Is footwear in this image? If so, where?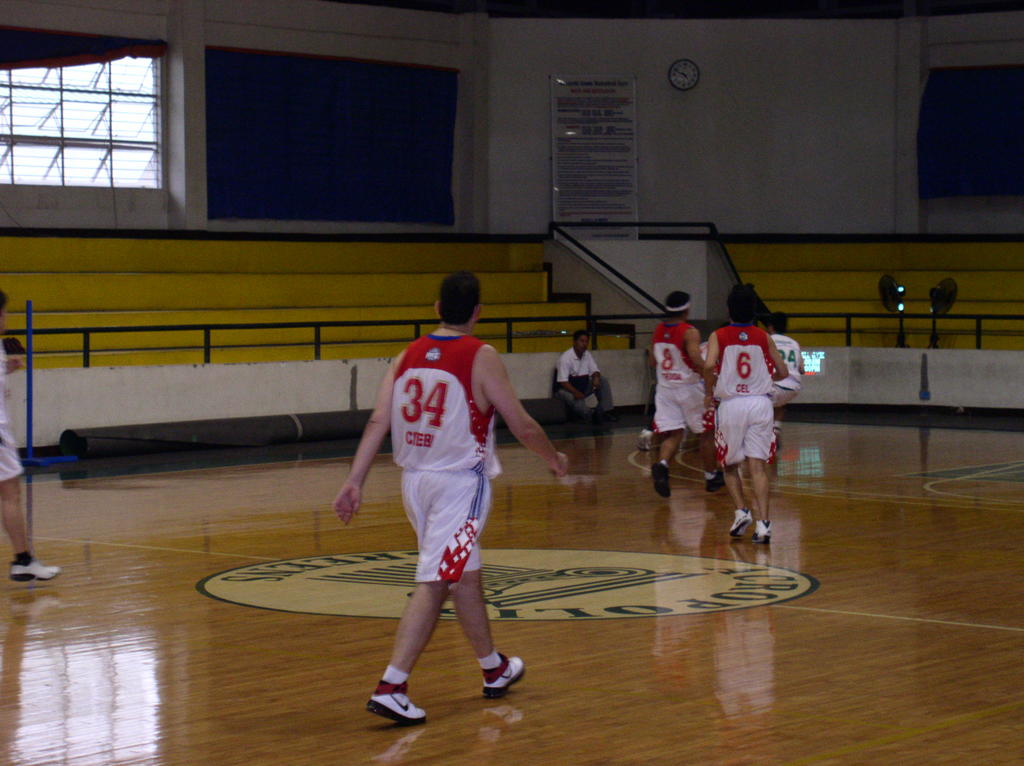
Yes, at x1=483 y1=651 x2=527 y2=699.
